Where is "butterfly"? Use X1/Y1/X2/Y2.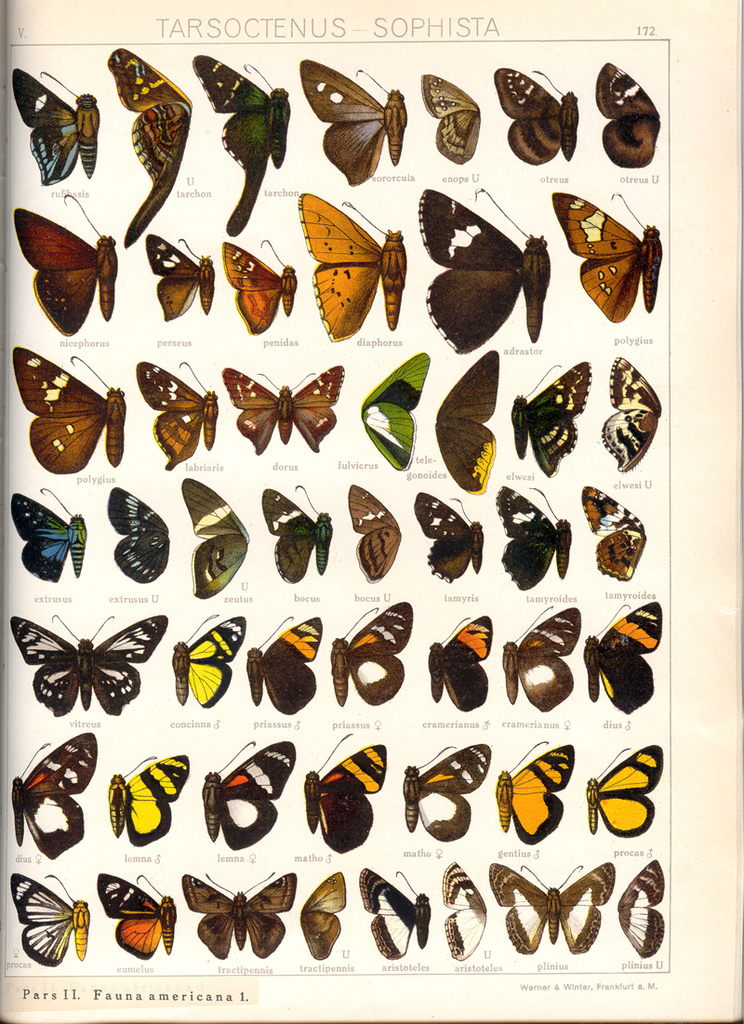
86/860/188/974.
